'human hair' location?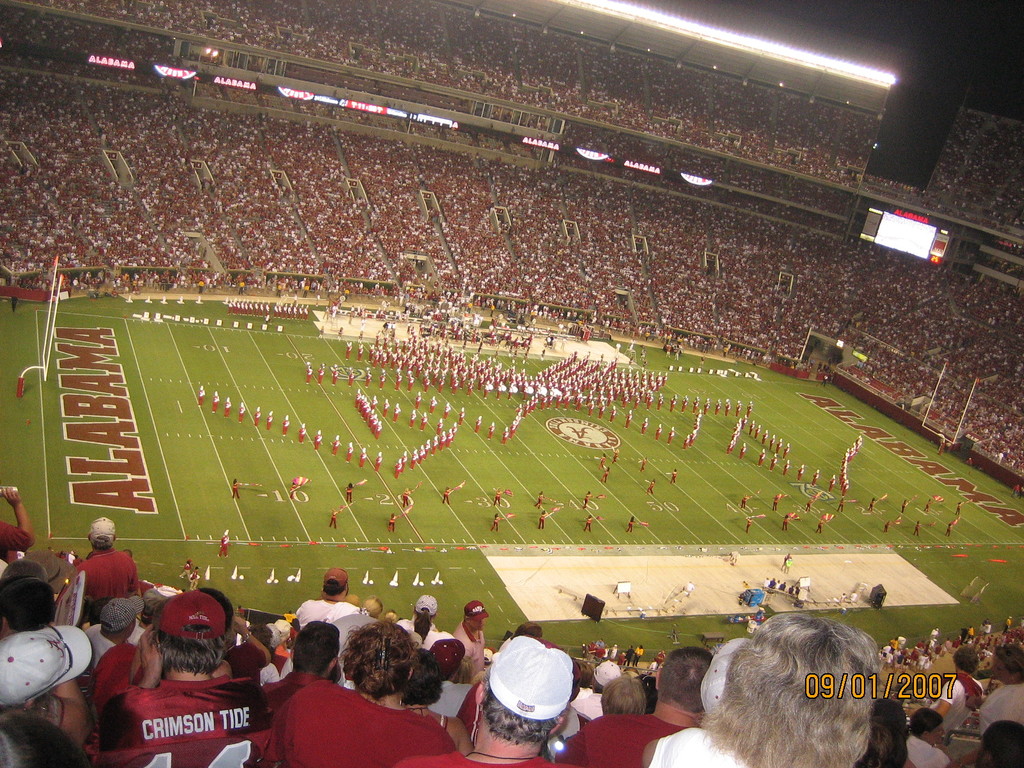
(147, 621, 234, 673)
